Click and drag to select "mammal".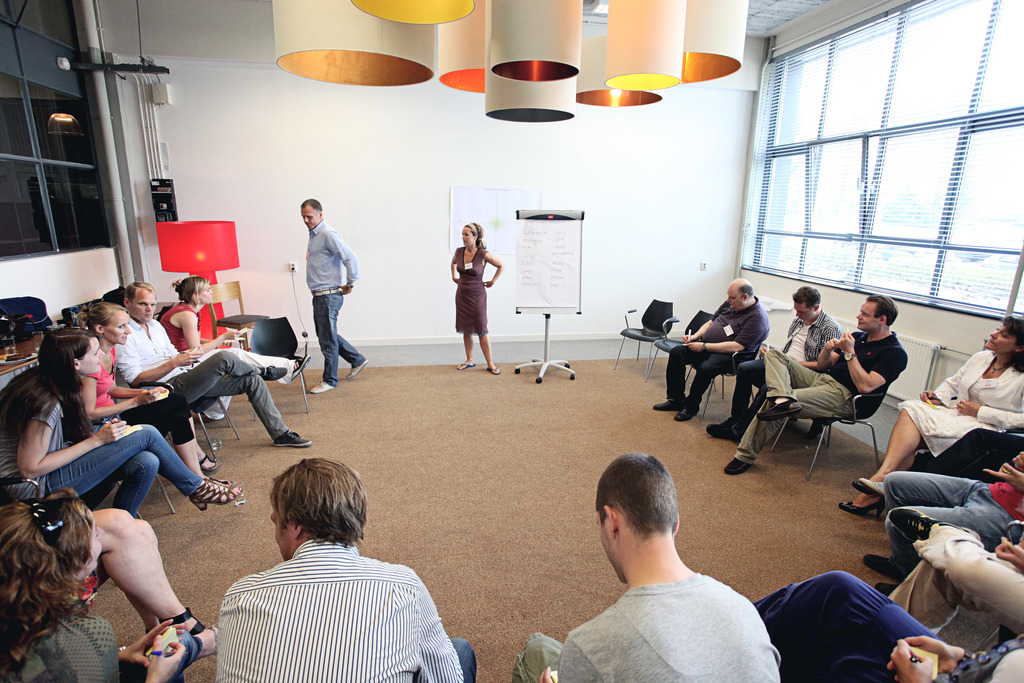
Selection: pyautogui.locateOnScreen(290, 167, 356, 408).
